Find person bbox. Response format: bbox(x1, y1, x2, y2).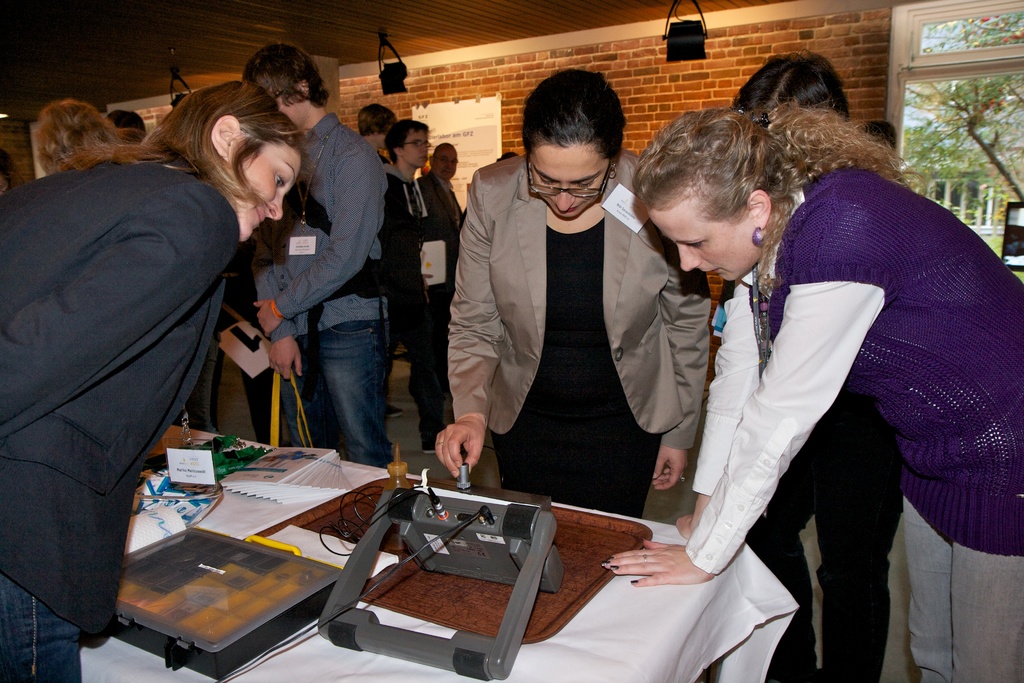
bbox(31, 101, 118, 174).
